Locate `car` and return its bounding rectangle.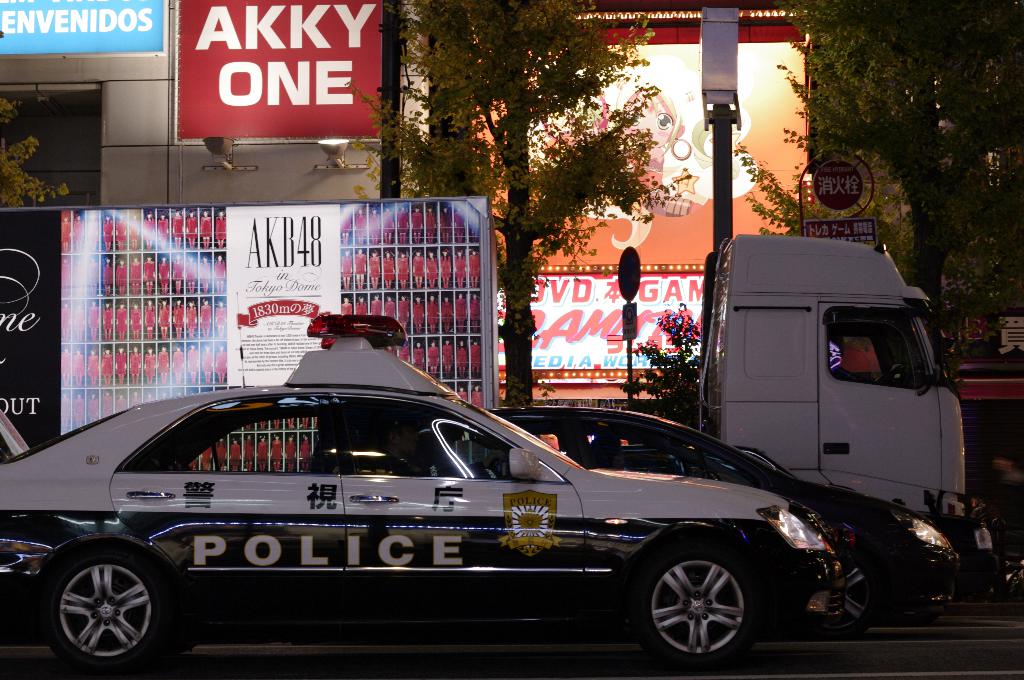
bbox=[0, 403, 40, 473].
